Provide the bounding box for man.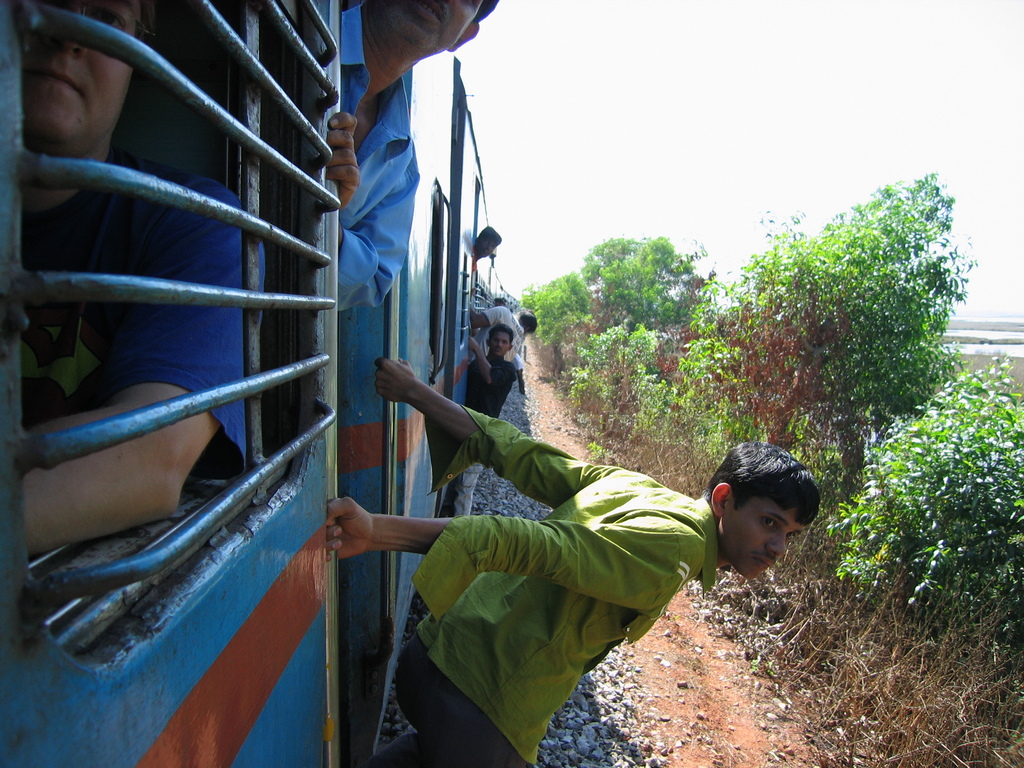
(435, 321, 518, 517).
